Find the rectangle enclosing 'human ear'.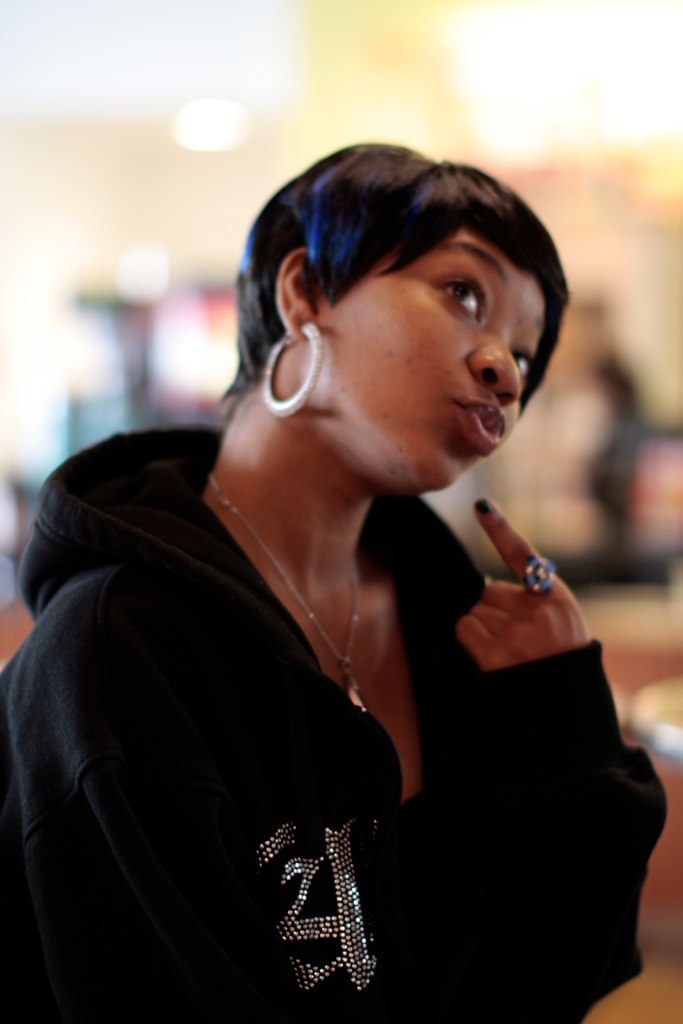
[x1=274, y1=242, x2=333, y2=342].
